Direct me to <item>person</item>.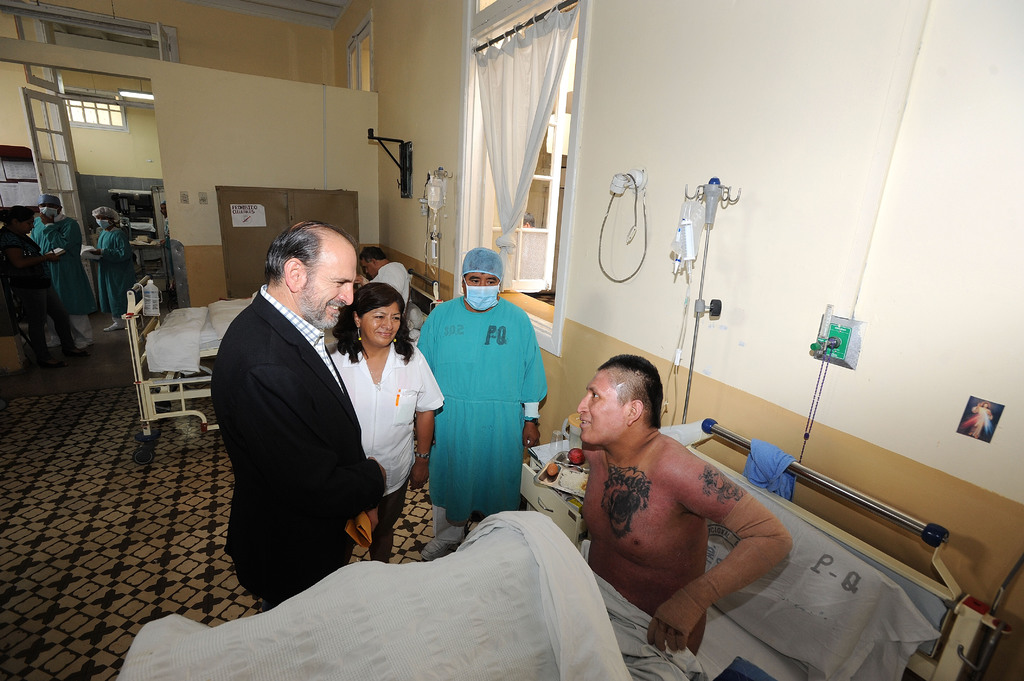
Direction: l=27, t=192, r=97, b=351.
